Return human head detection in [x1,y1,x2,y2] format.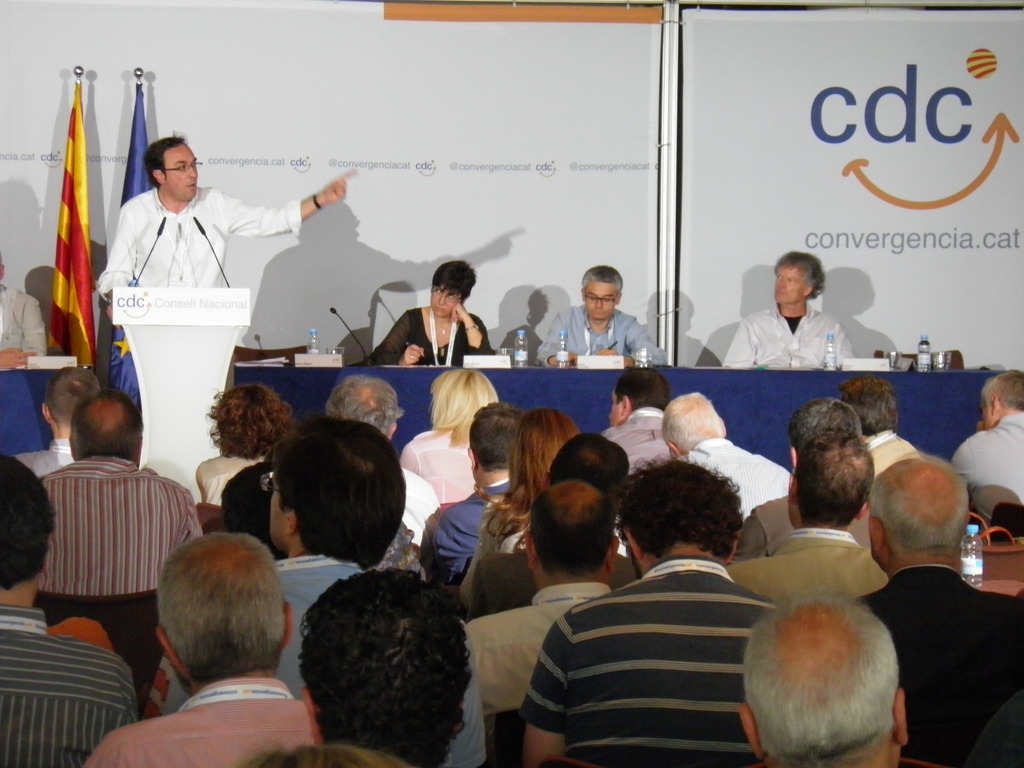
[431,259,476,316].
